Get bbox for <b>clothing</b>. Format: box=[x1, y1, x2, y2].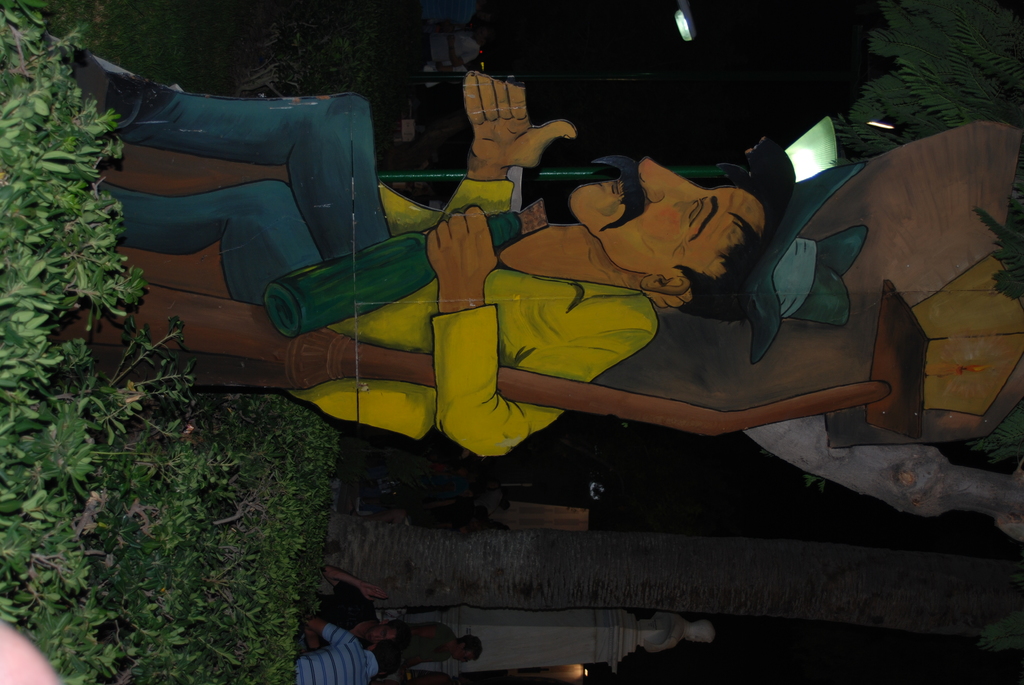
box=[420, 35, 479, 65].
